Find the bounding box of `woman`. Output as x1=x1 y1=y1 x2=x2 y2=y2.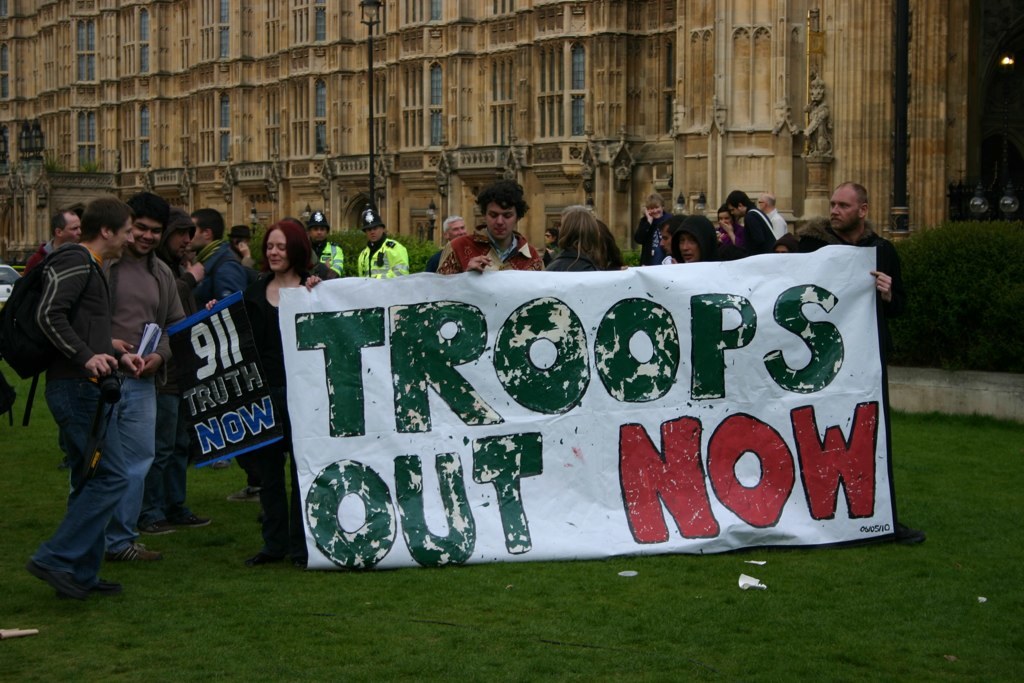
x1=709 y1=206 x2=741 y2=262.
